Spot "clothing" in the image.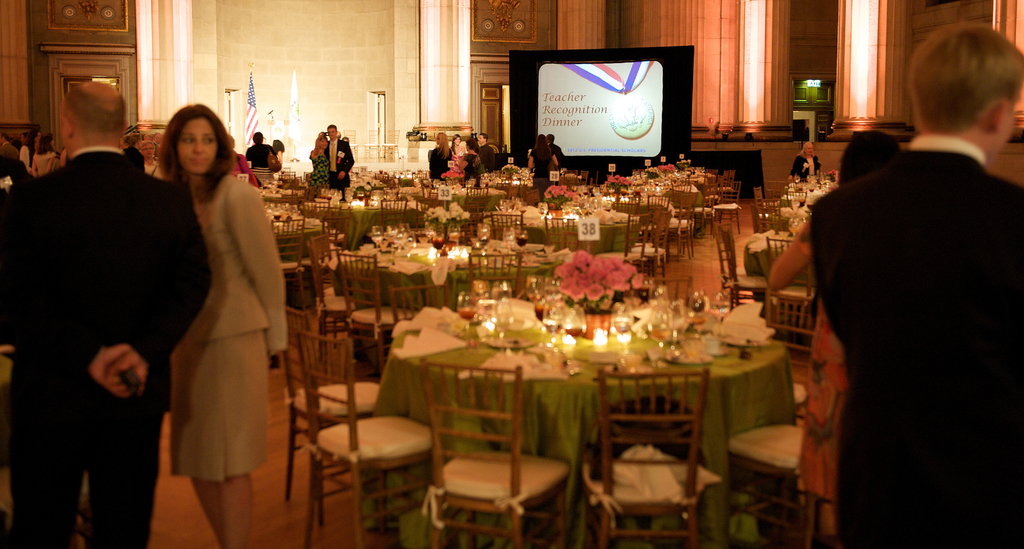
"clothing" found at rect(530, 147, 552, 179).
